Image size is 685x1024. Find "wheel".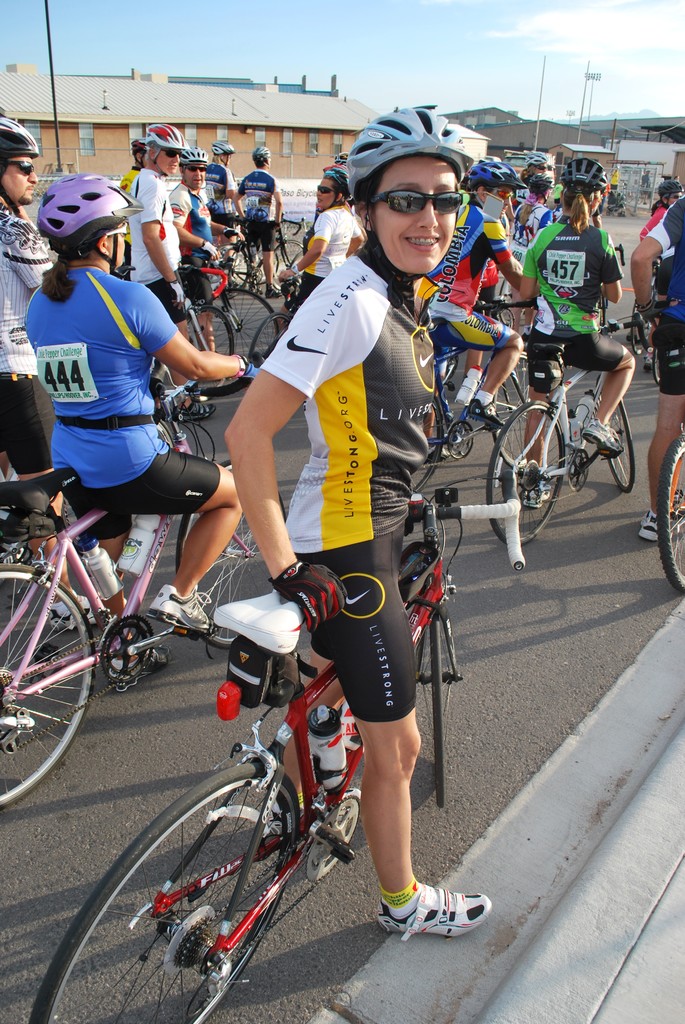
box(175, 458, 297, 652).
